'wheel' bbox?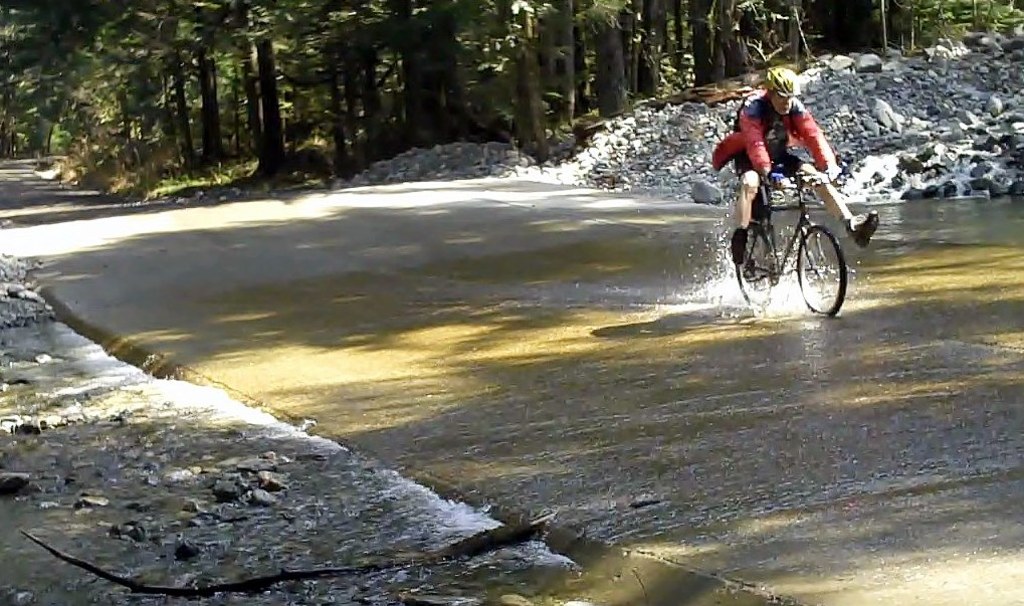
bbox(730, 225, 771, 311)
